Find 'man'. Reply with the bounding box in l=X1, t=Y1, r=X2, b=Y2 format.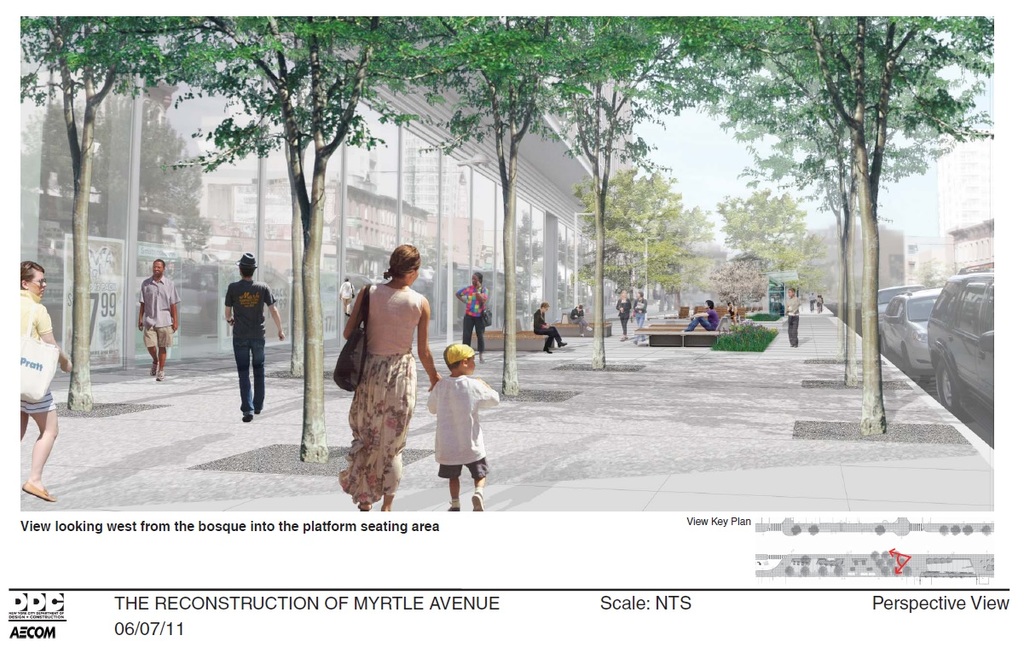
l=338, t=278, r=349, b=324.
